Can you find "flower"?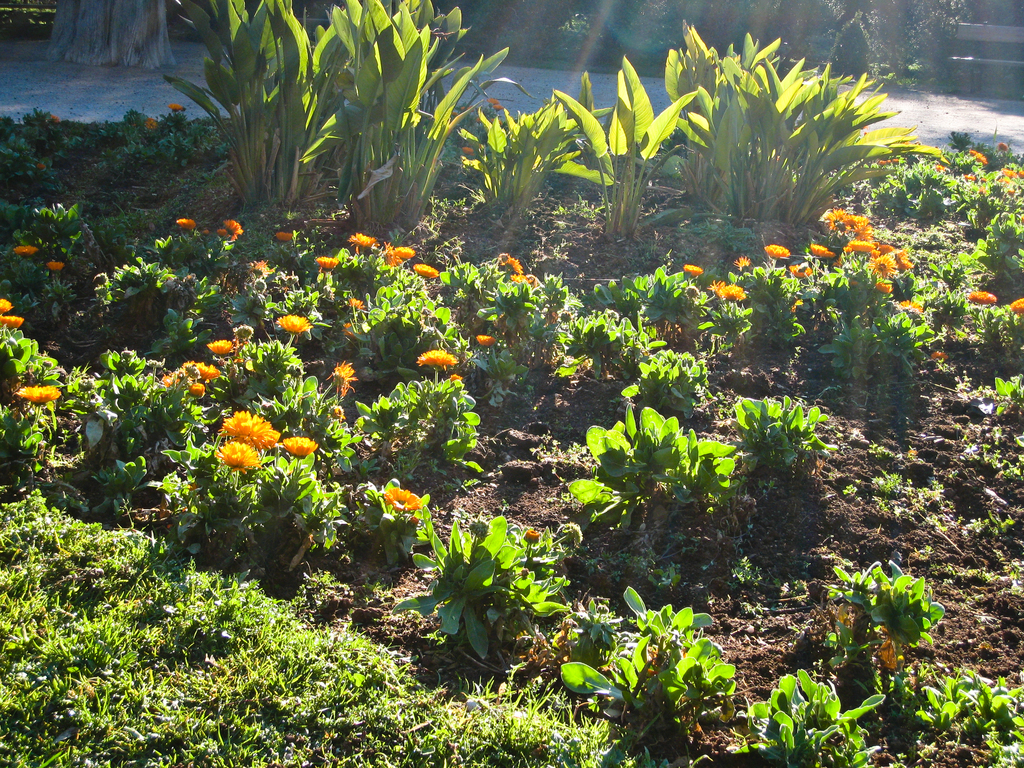
Yes, bounding box: (left=169, top=104, right=182, bottom=114).
